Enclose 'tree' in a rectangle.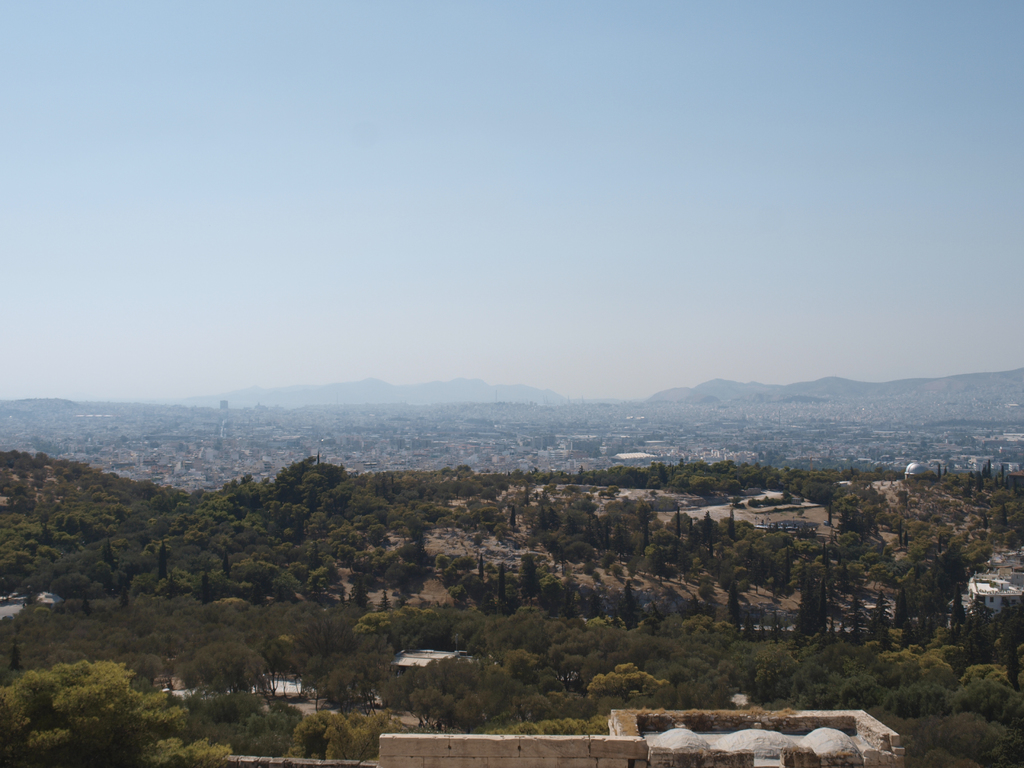
<bbox>794, 584, 821, 637</bbox>.
